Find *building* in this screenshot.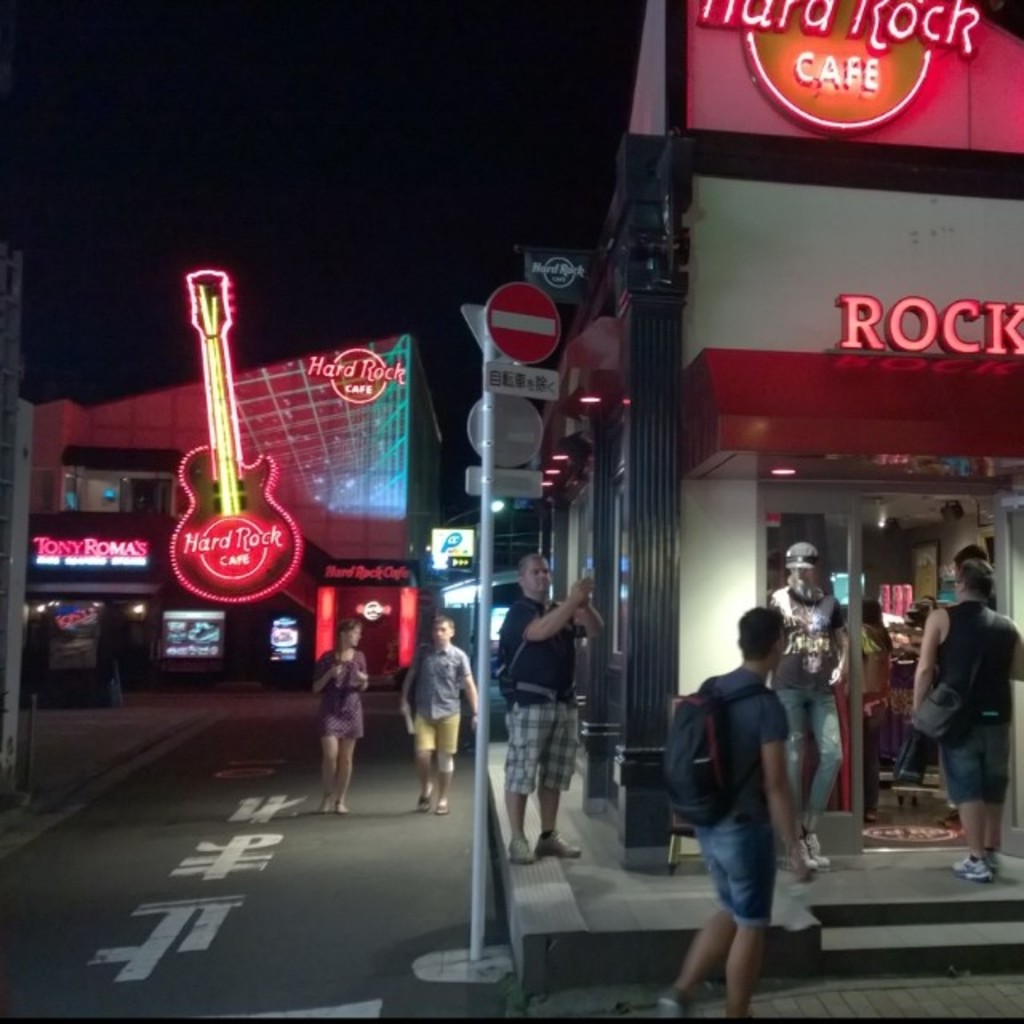
The bounding box for *building* is 14, 266, 445, 693.
